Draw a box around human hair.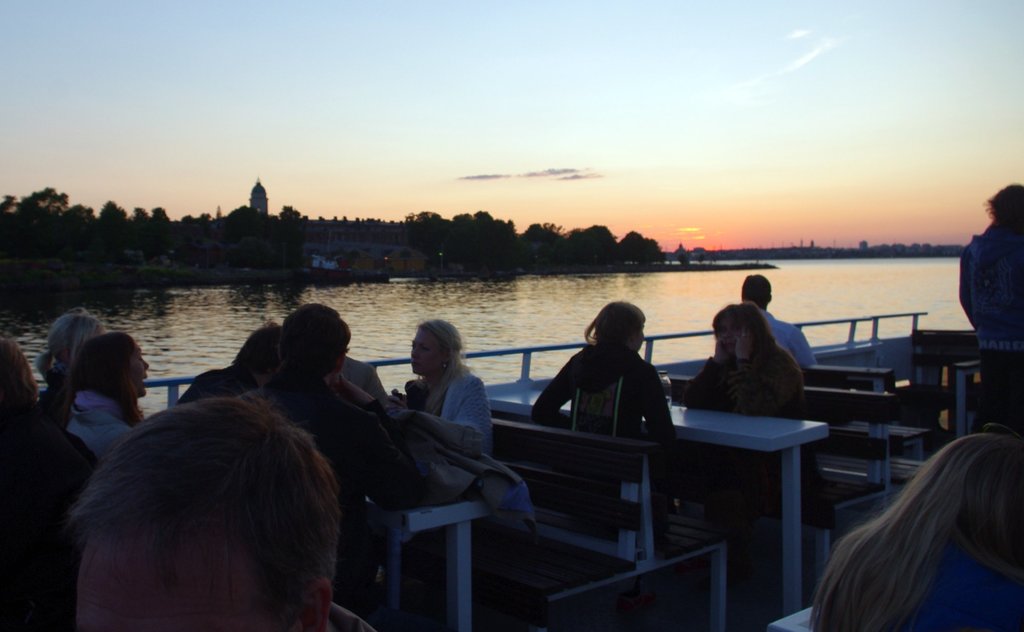
Rect(586, 302, 645, 352).
